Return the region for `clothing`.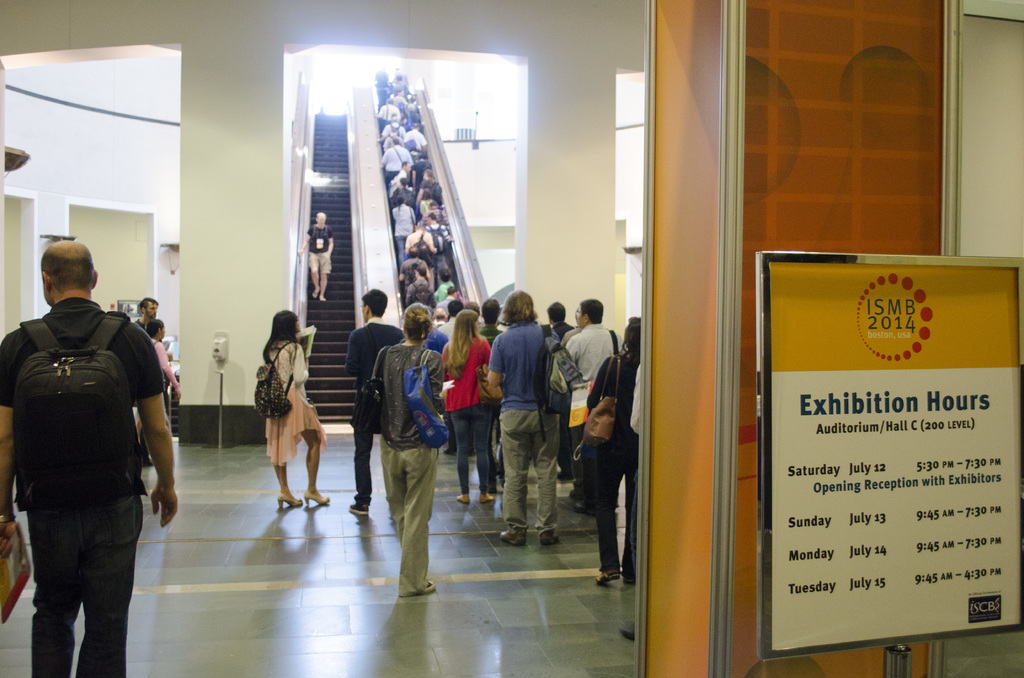
<box>444,336,495,490</box>.
